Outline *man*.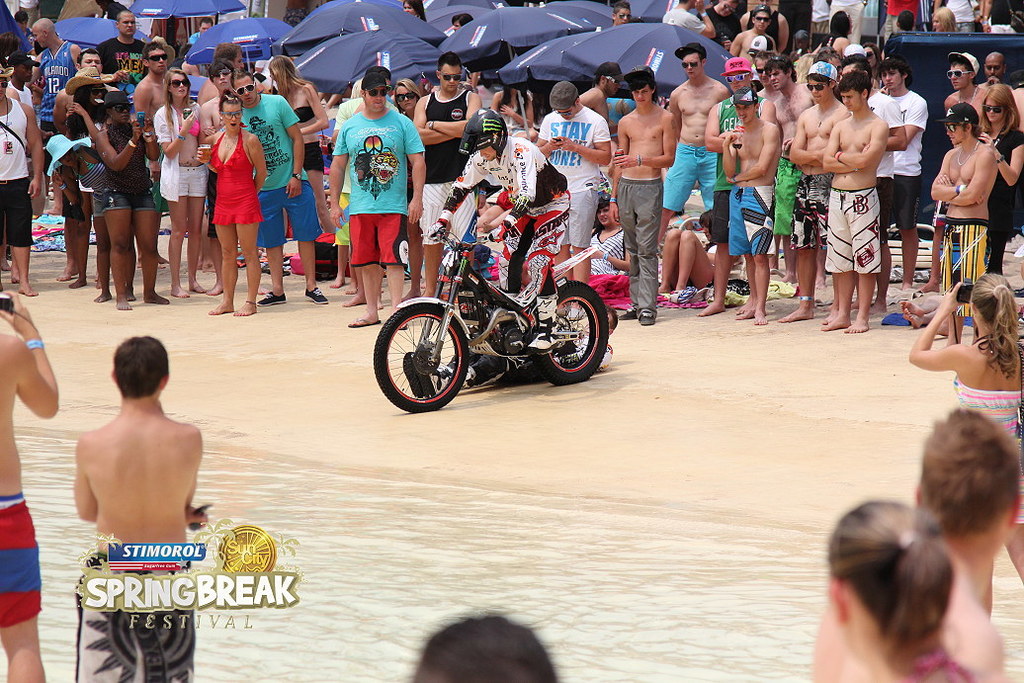
Outline: 132/43/172/271.
